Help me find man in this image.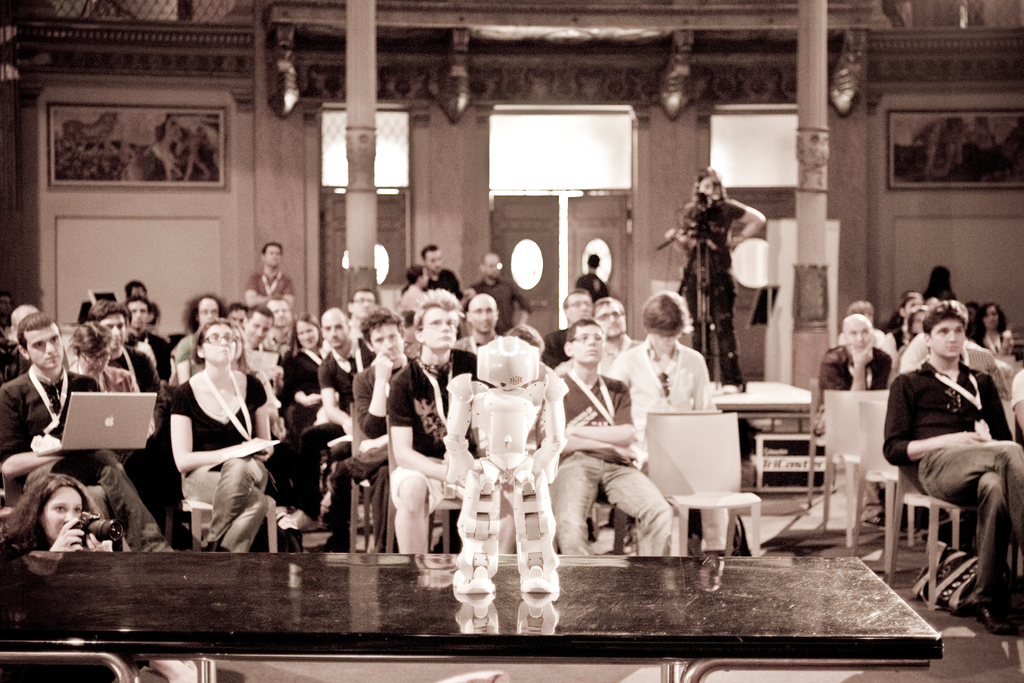
Found it: rect(420, 240, 463, 299).
